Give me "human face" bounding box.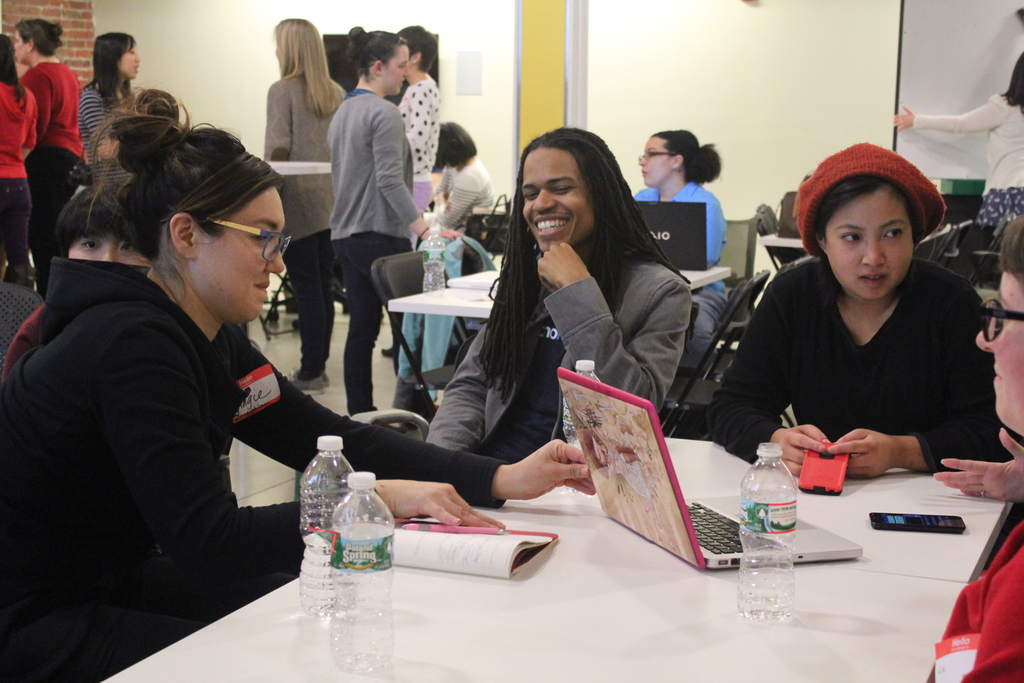
(384, 40, 413, 93).
